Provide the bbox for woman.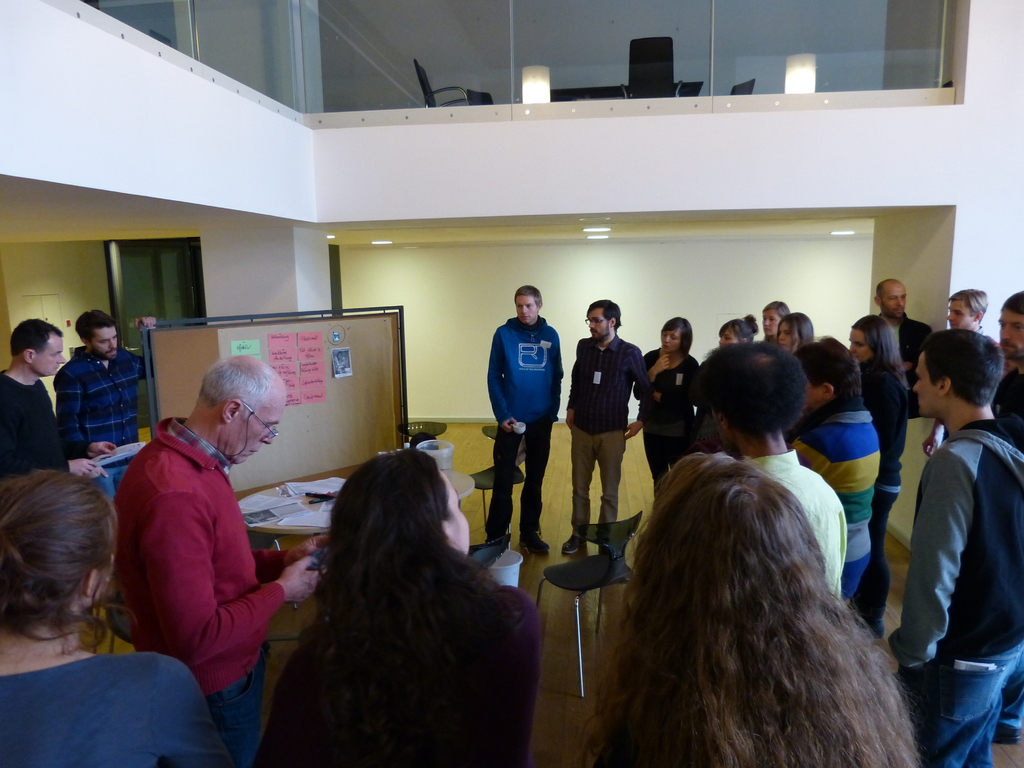
x1=761 y1=298 x2=791 y2=347.
